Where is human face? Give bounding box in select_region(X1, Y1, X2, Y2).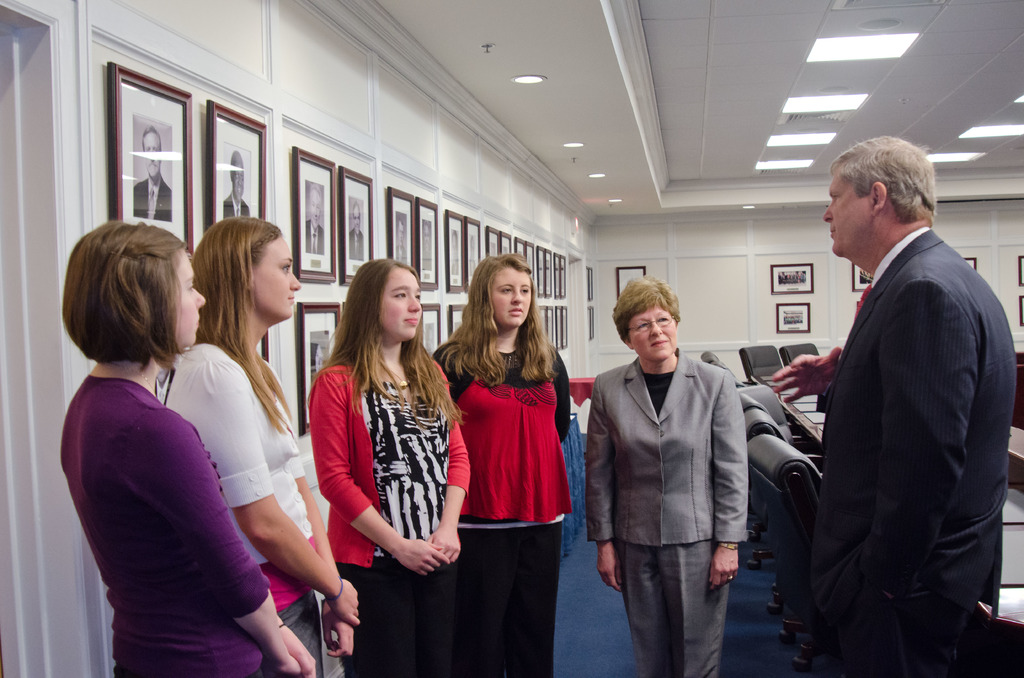
select_region(386, 270, 417, 344).
